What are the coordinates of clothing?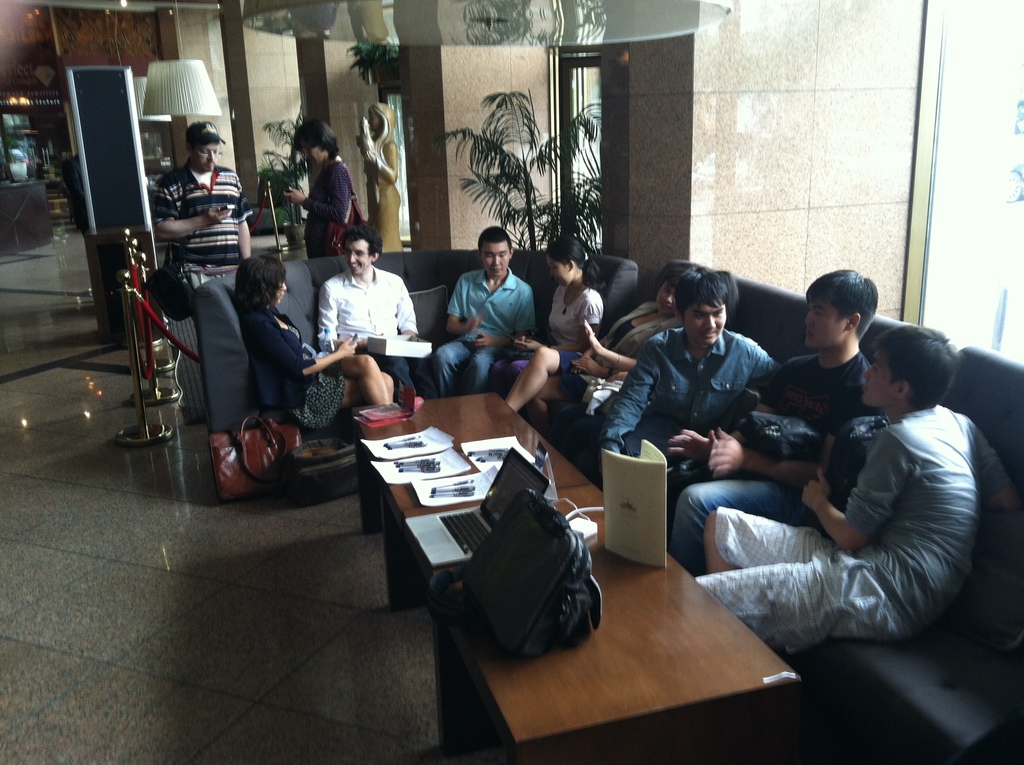
region(319, 266, 419, 410).
